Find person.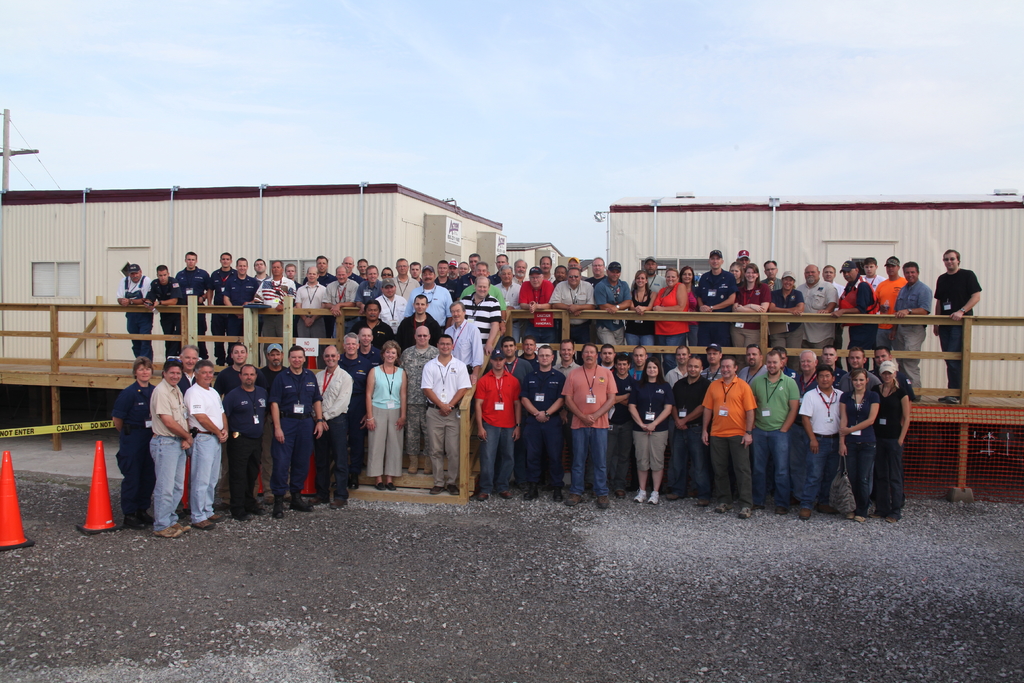
box(111, 353, 155, 532).
